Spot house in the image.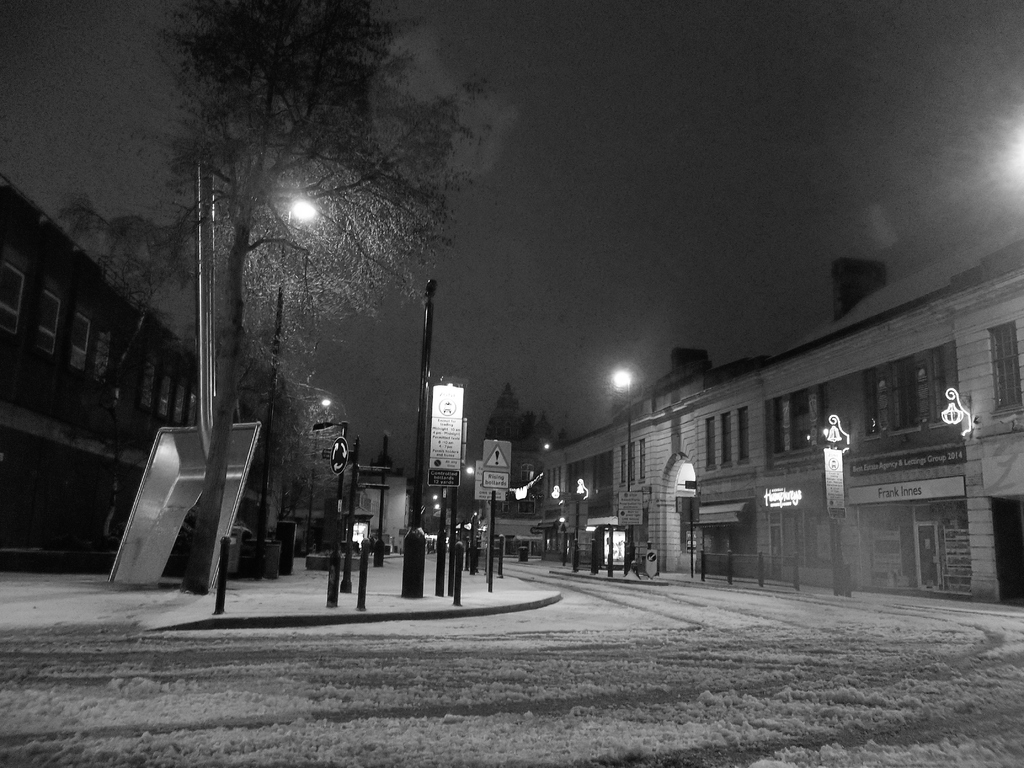
house found at [773,335,820,573].
